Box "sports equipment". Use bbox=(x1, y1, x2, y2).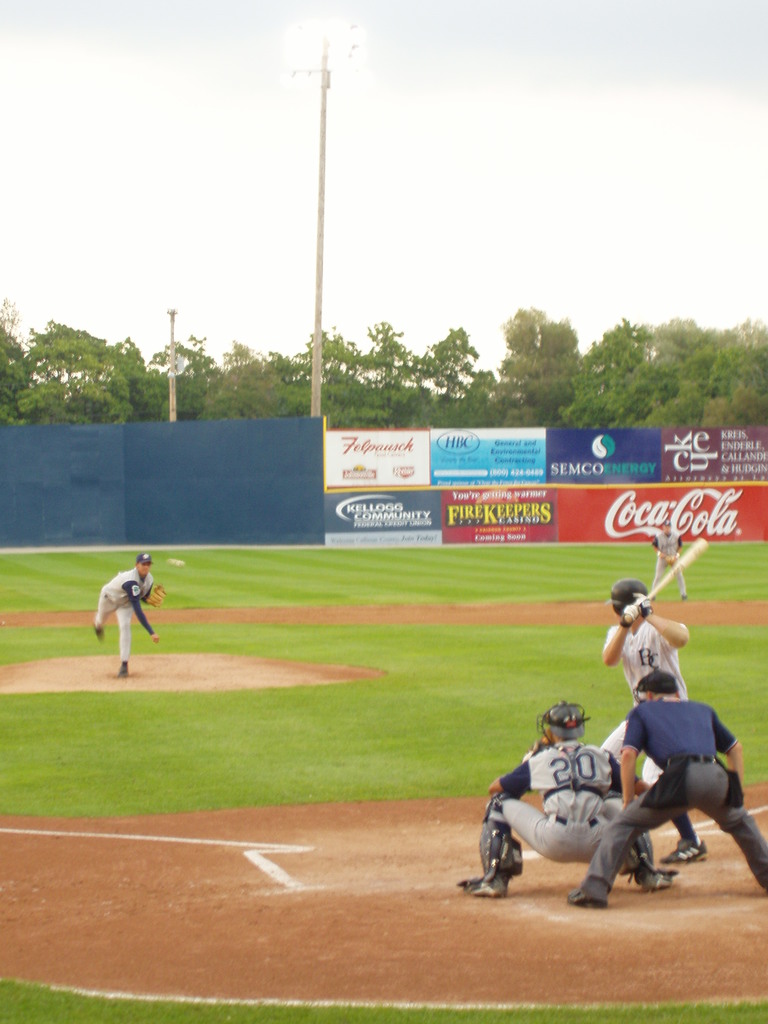
bbox=(538, 705, 592, 750).
